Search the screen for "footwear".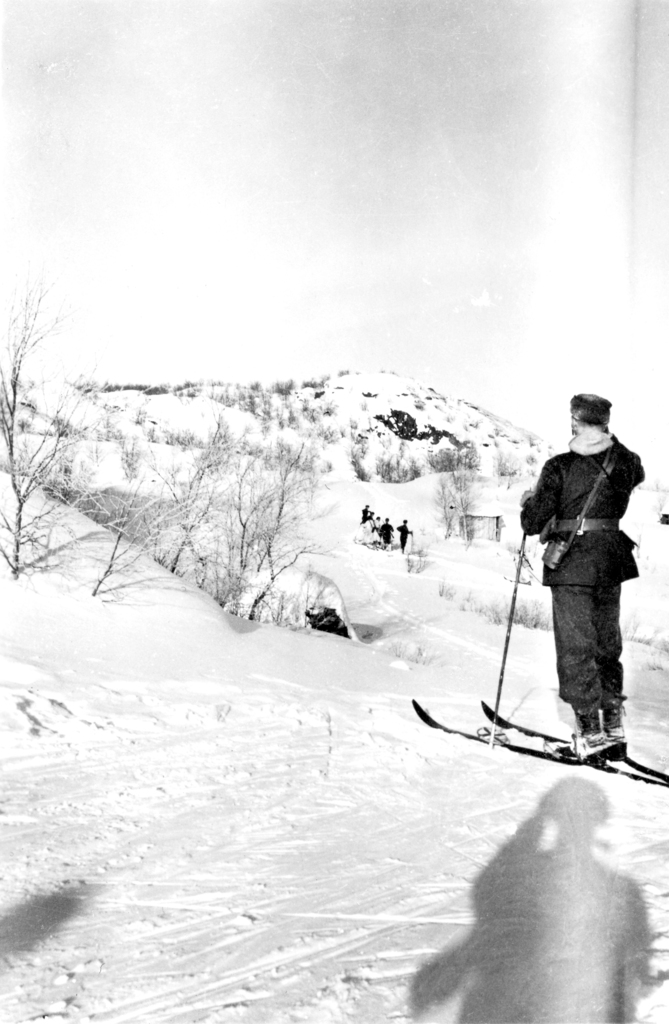
Found at left=558, top=712, right=618, bottom=765.
